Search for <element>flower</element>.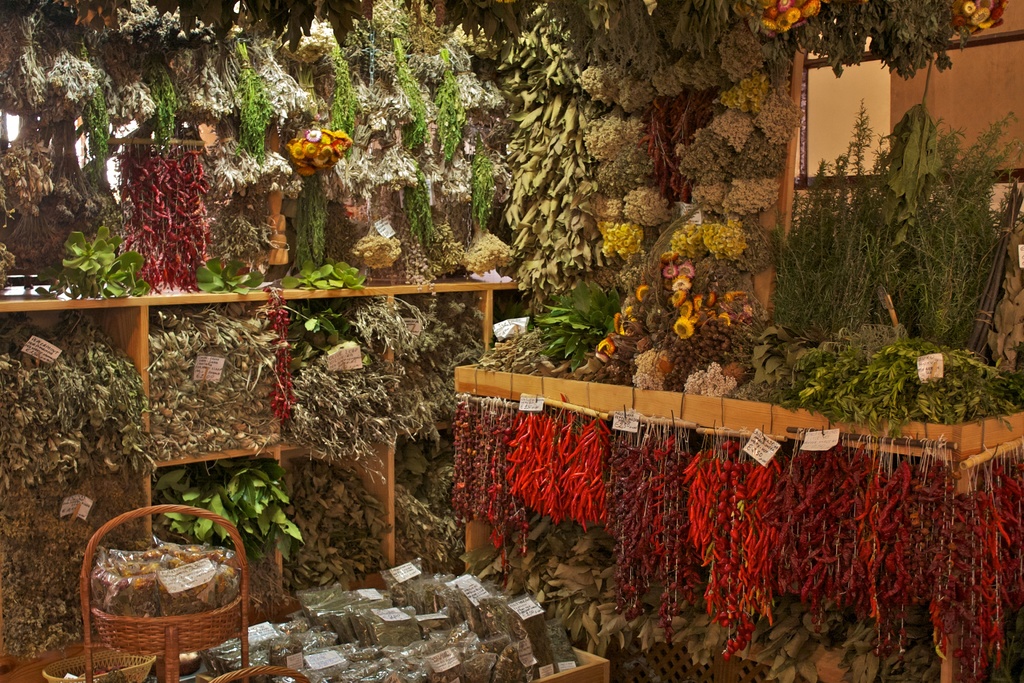
Found at {"x1": 677, "y1": 318, "x2": 692, "y2": 338}.
